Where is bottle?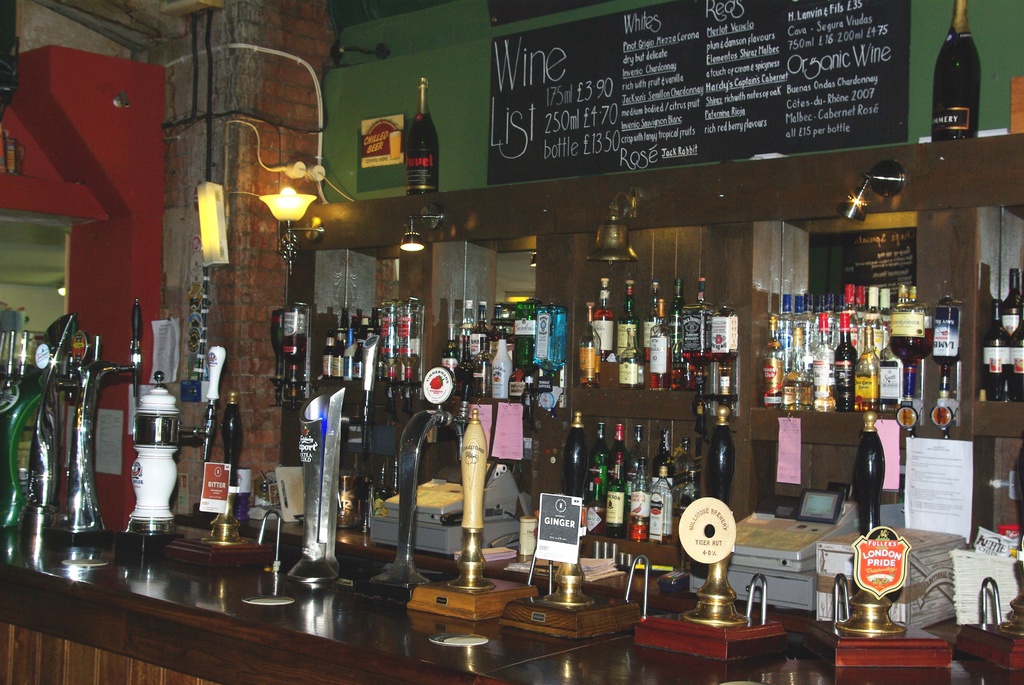
214 393 266 476.
